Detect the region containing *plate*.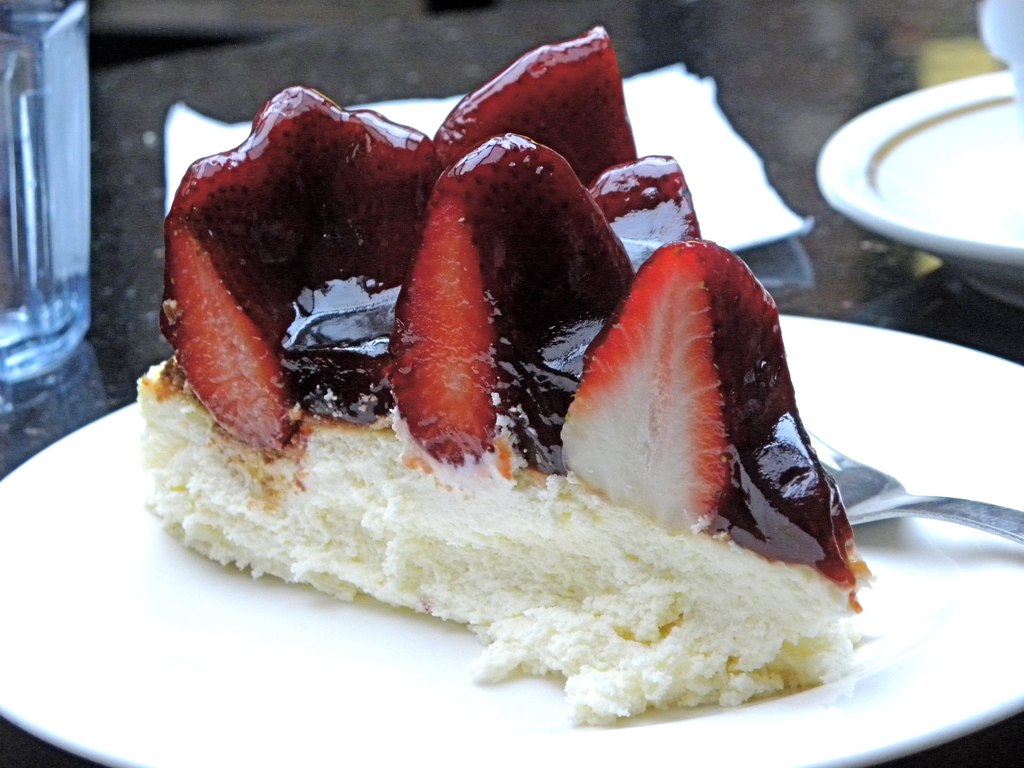
{"left": 0, "top": 308, "right": 1023, "bottom": 758}.
